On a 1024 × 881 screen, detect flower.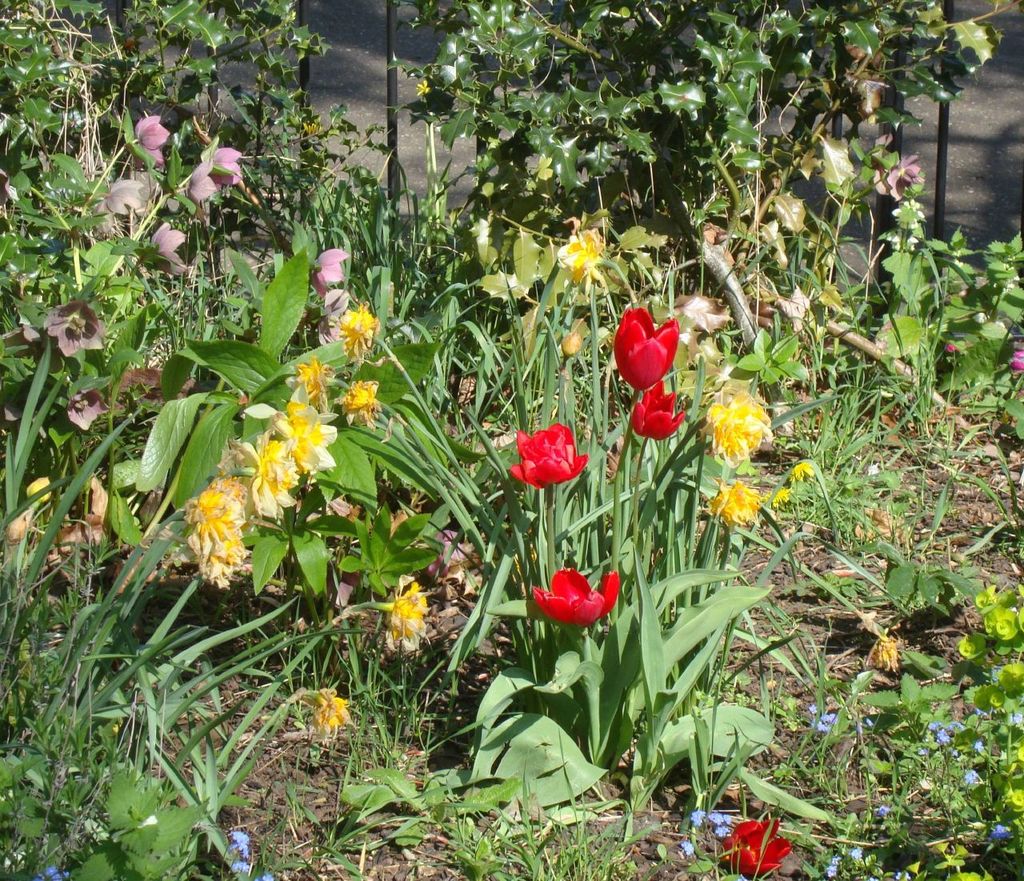
BBox(724, 811, 799, 878).
